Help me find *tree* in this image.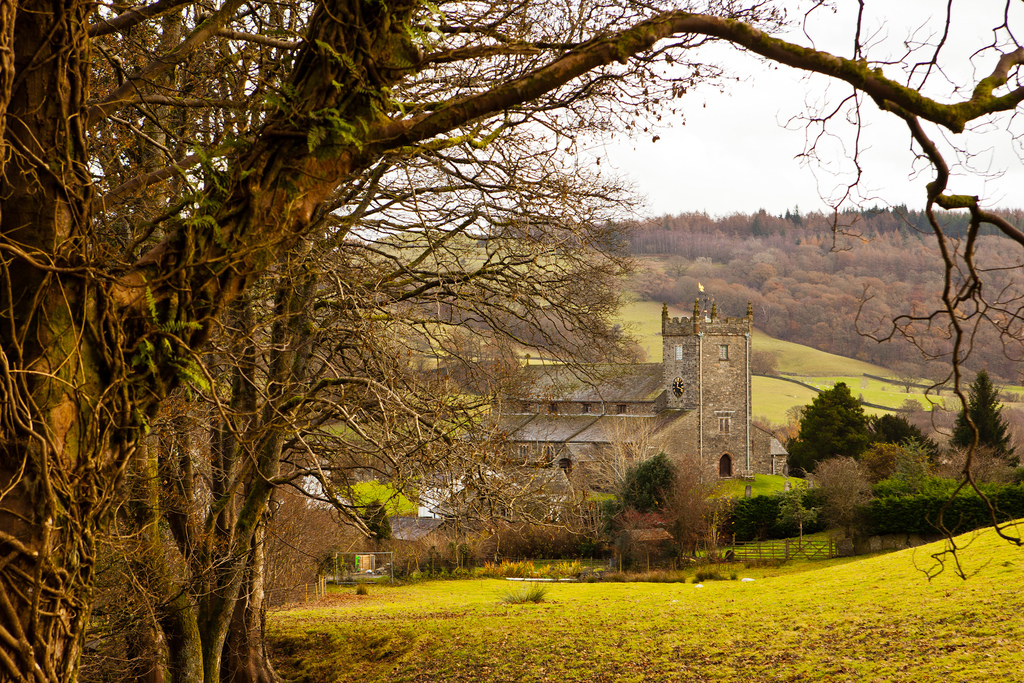
Found it: x1=786, y1=383, x2=880, y2=480.
